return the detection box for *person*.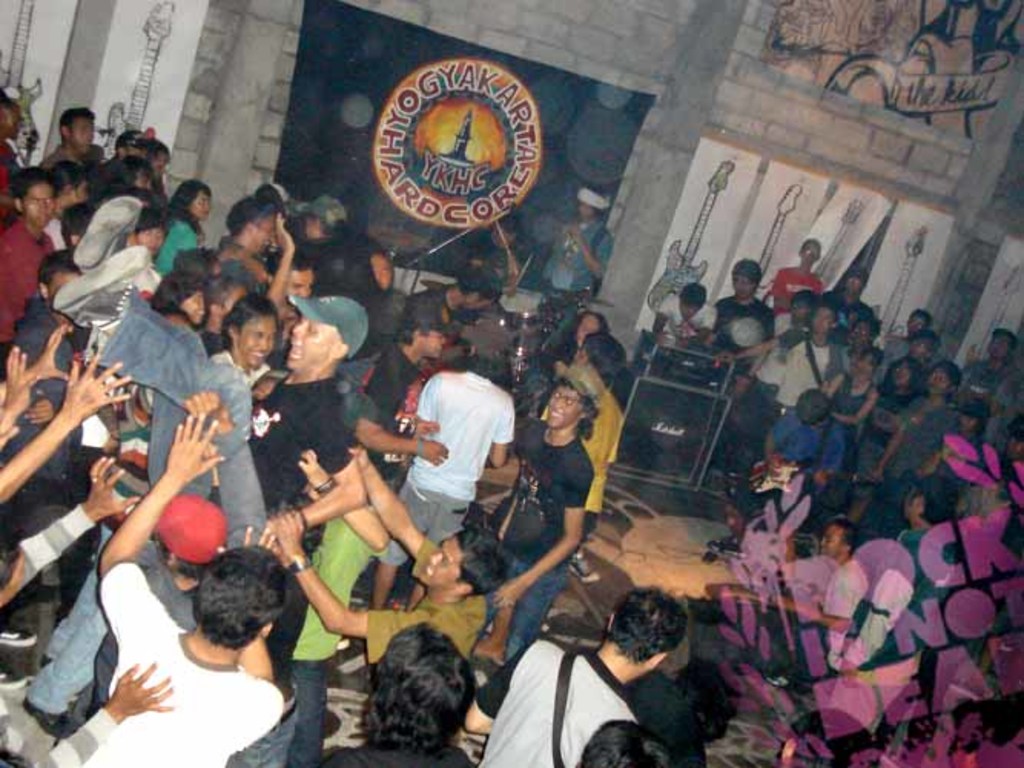
(0, 89, 18, 223).
